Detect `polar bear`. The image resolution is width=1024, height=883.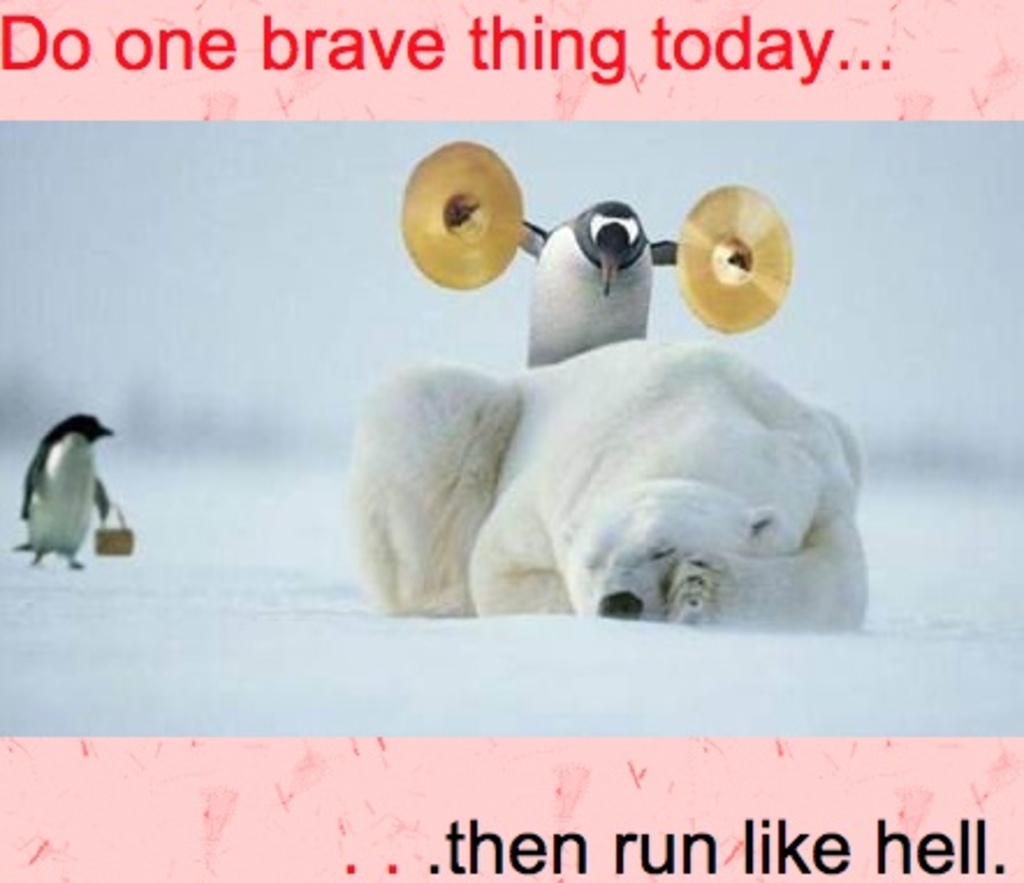
(left=350, top=327, right=871, bottom=623).
